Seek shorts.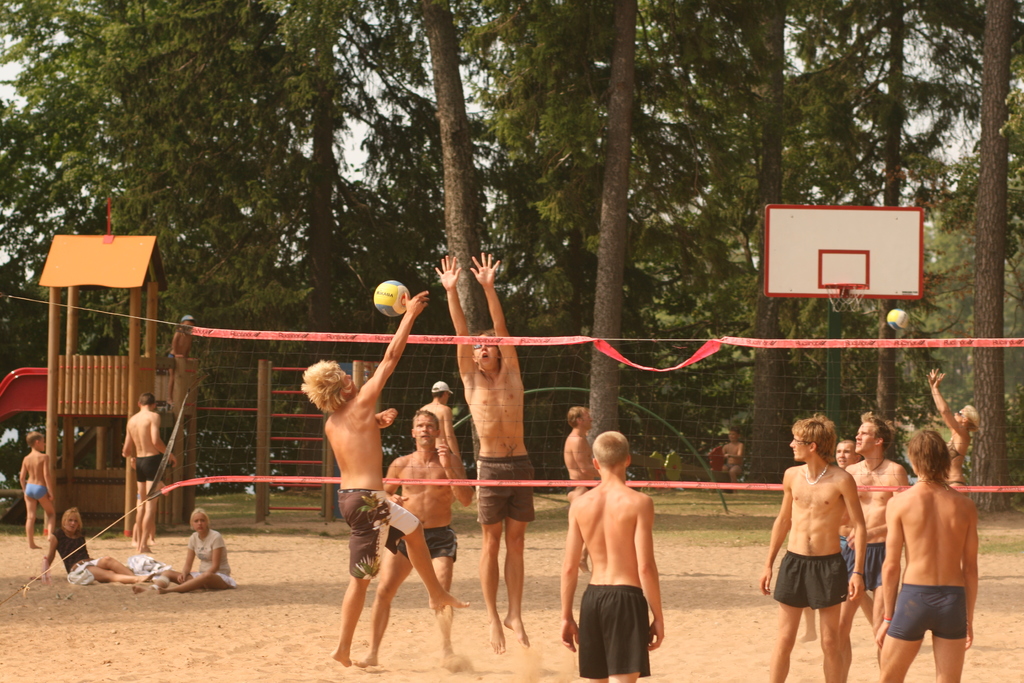
x1=138, y1=451, x2=161, y2=482.
